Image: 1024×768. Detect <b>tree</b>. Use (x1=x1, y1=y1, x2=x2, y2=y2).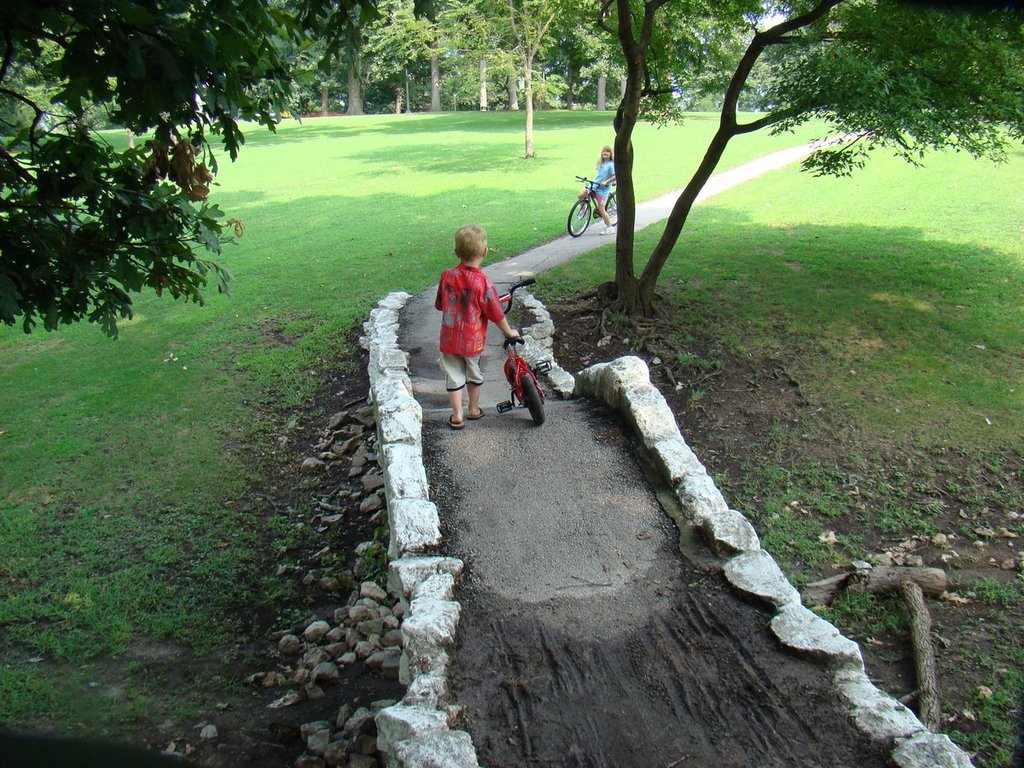
(x1=0, y1=0, x2=387, y2=344).
